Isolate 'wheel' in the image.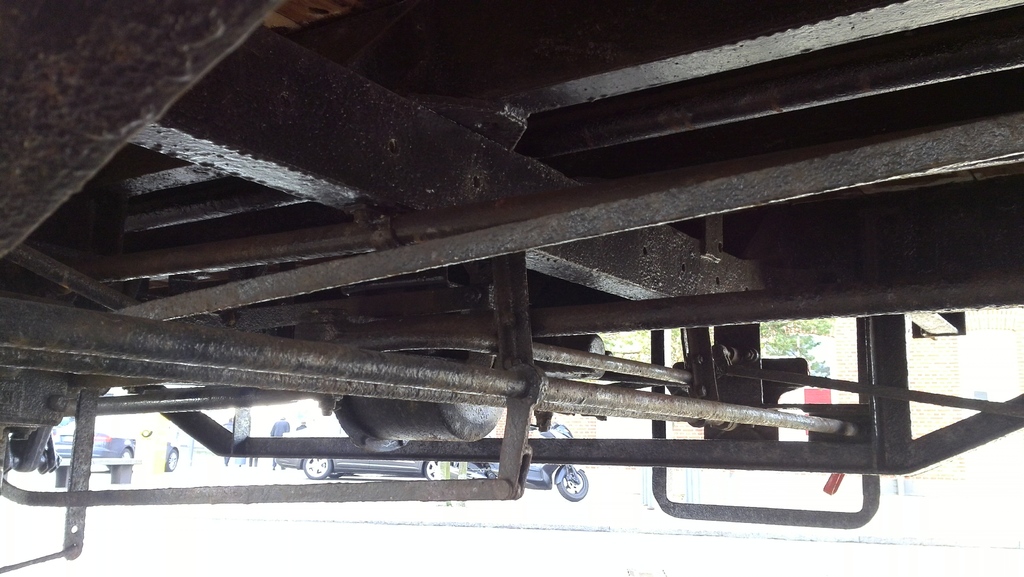
Isolated region: 554:466:590:507.
